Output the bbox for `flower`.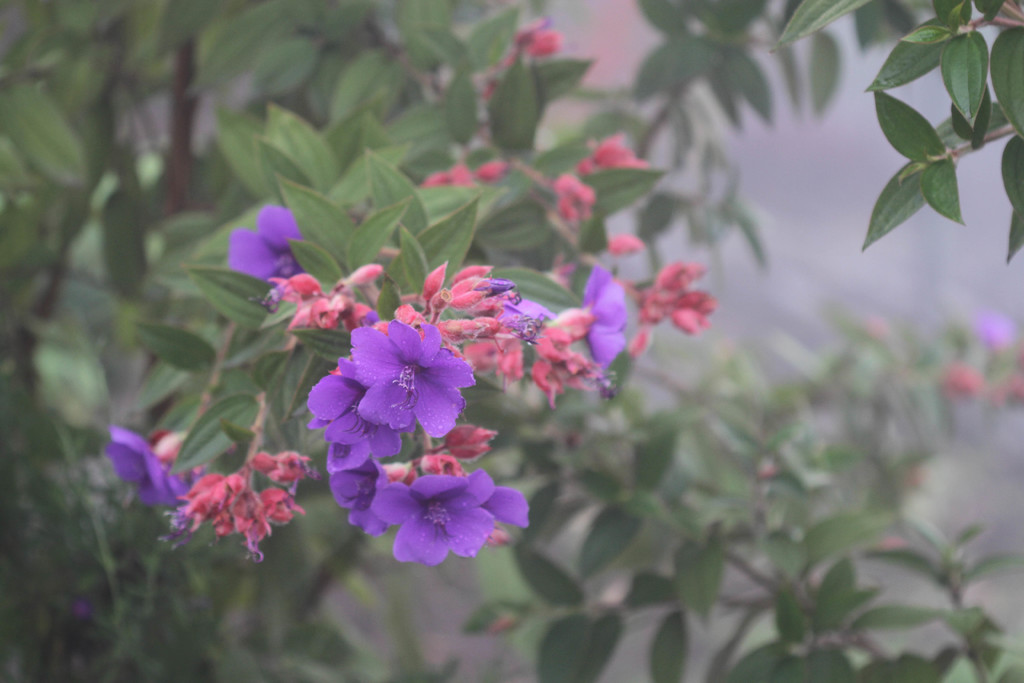
box(518, 17, 555, 63).
